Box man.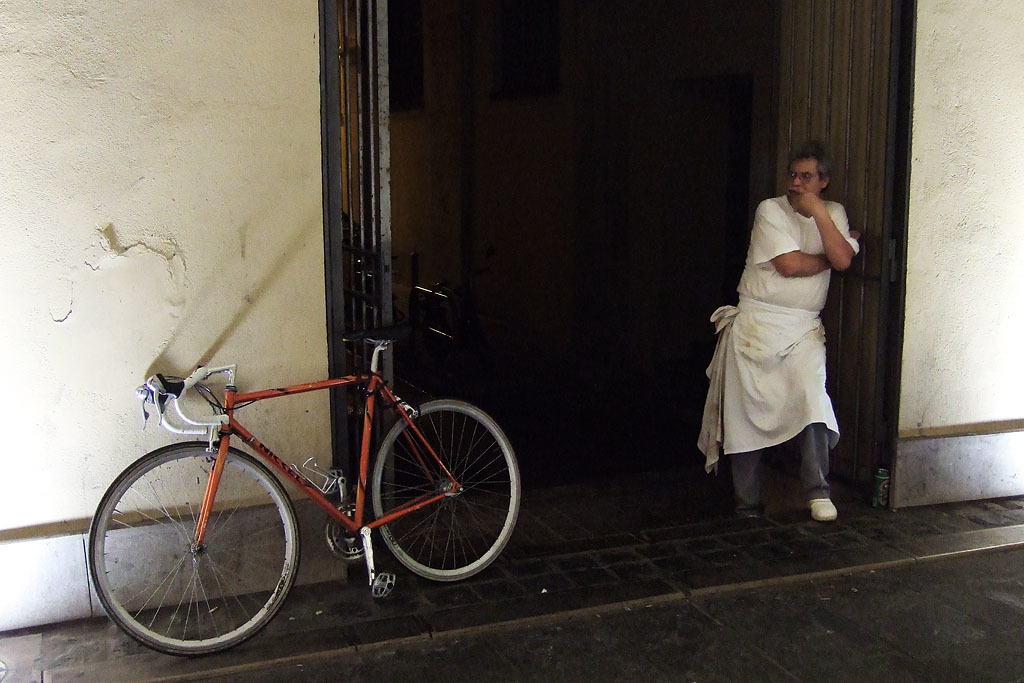
702:134:864:531.
